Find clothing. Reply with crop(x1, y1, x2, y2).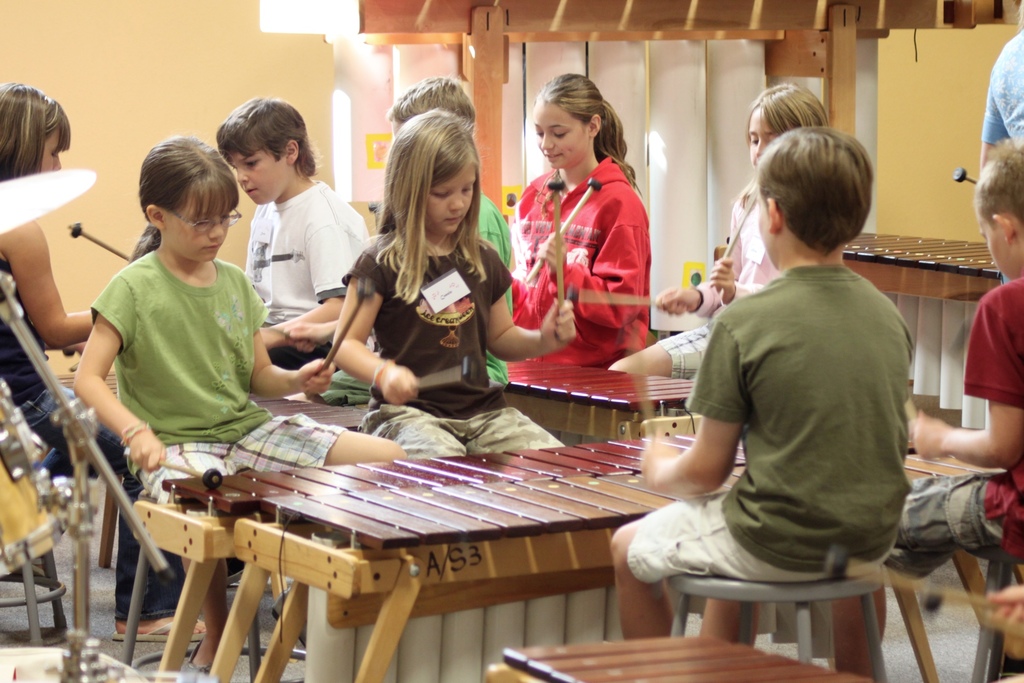
crop(985, 30, 1023, 149).
